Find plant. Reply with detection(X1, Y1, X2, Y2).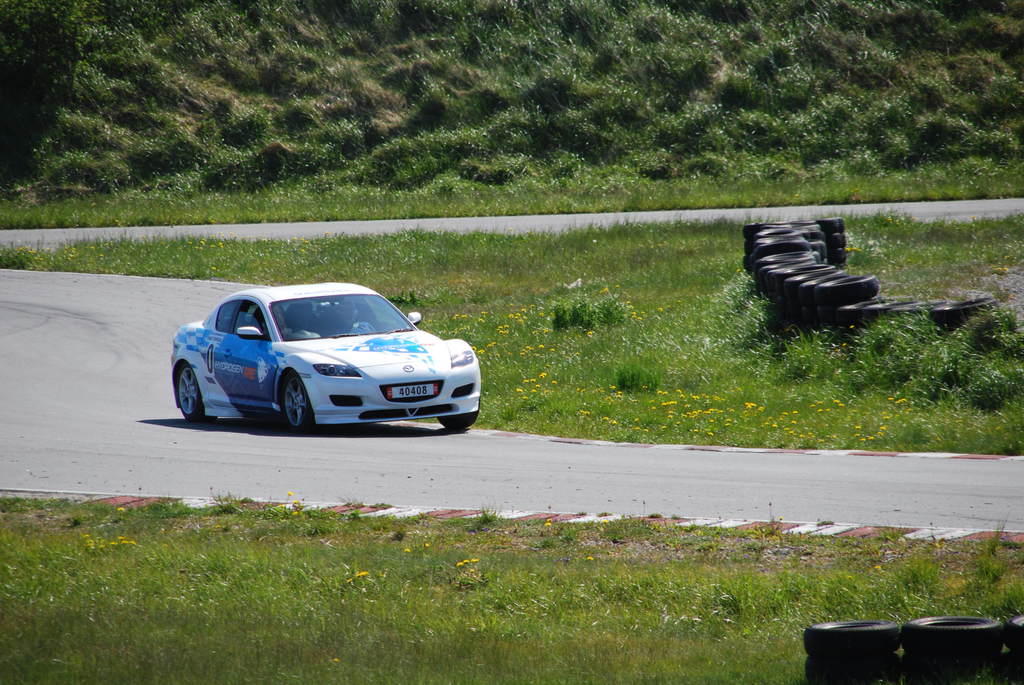
detection(396, 543, 420, 572).
